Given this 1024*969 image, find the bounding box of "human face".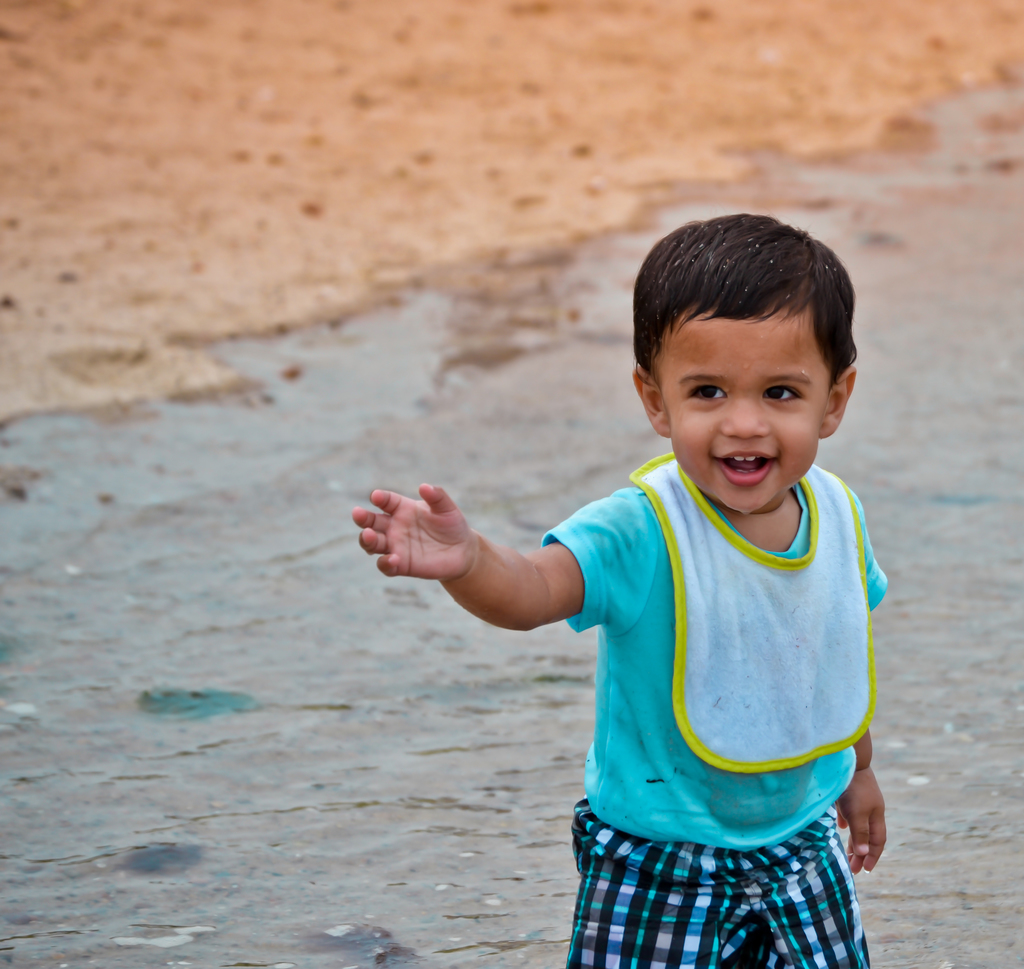
bbox(656, 301, 833, 512).
